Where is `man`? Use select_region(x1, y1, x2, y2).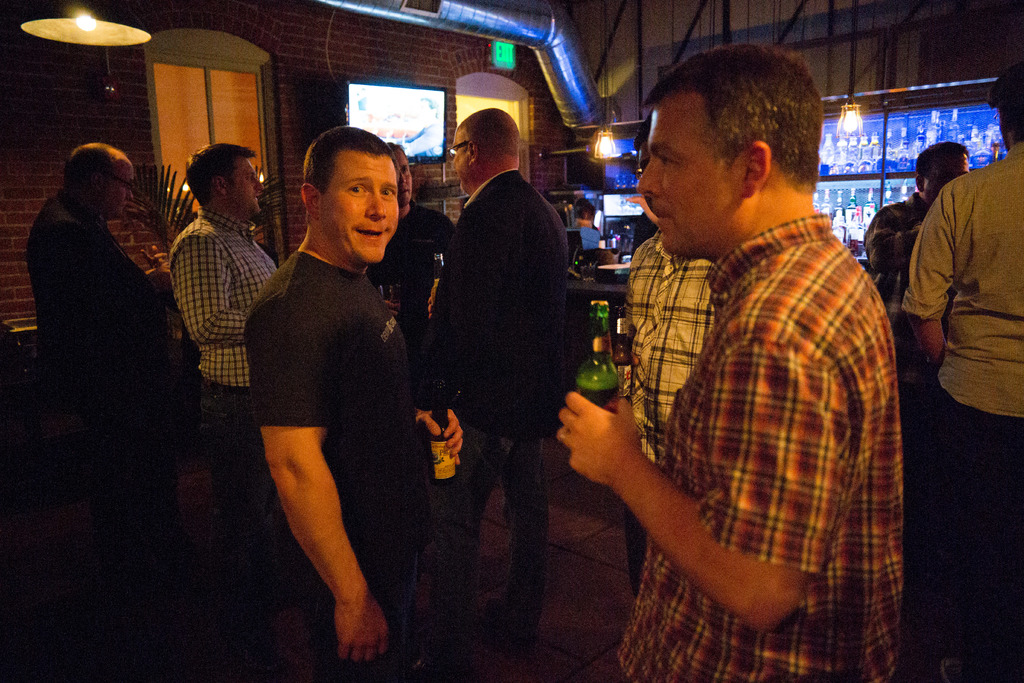
select_region(164, 142, 291, 666).
